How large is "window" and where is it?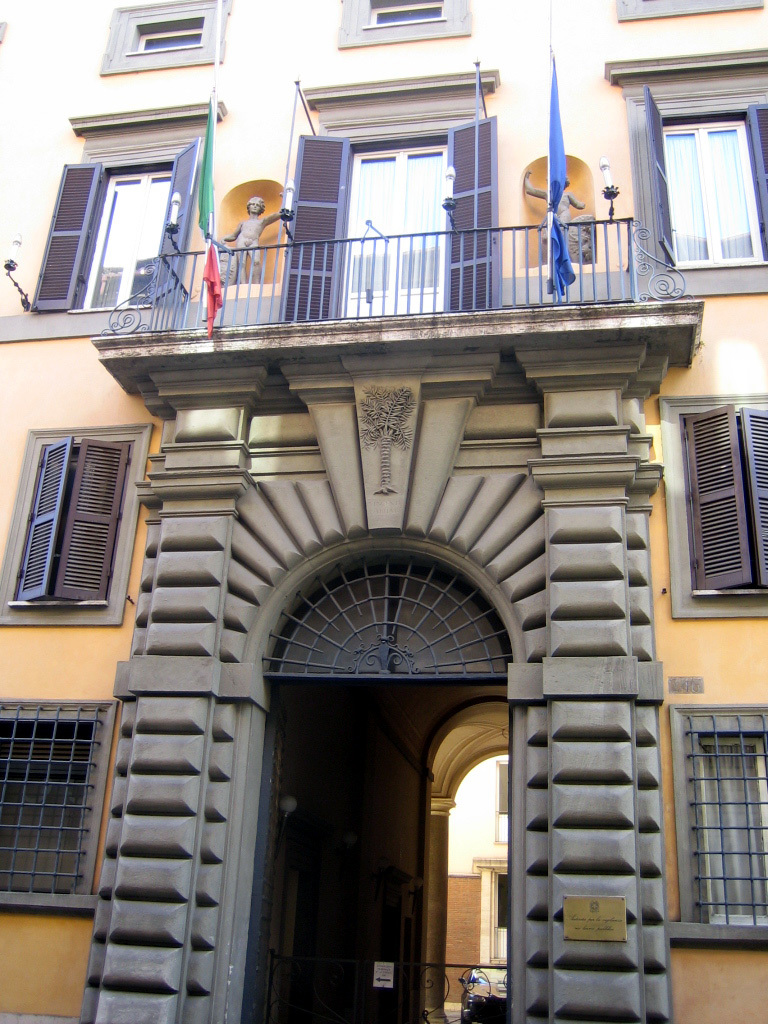
Bounding box: {"x1": 27, "y1": 107, "x2": 224, "y2": 316}.
